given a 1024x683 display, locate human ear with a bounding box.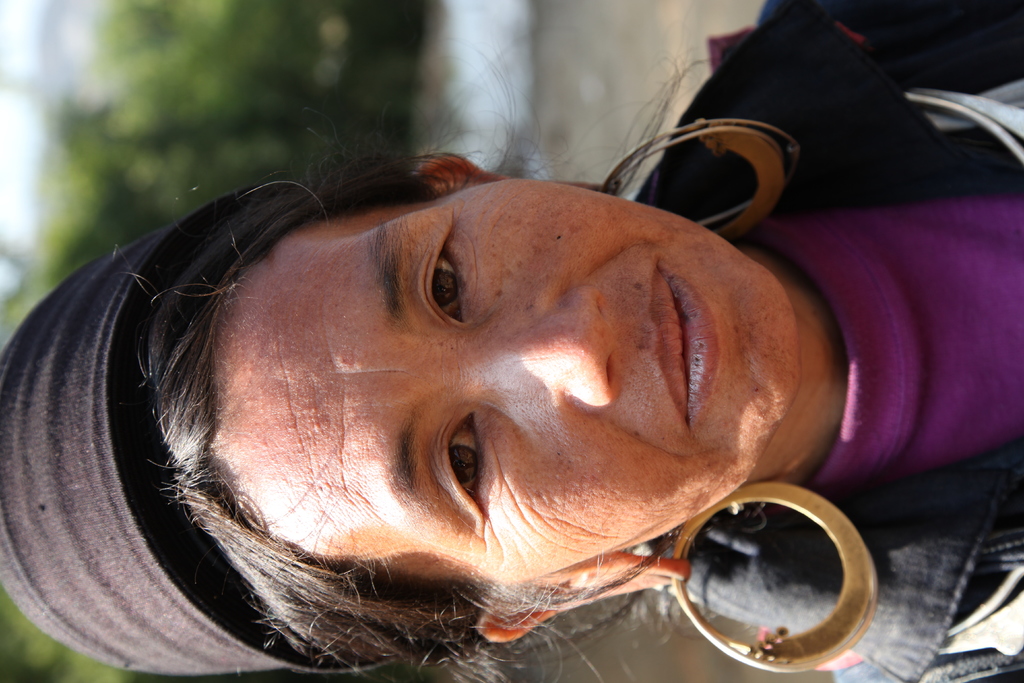
Located: bbox=(412, 156, 598, 193).
